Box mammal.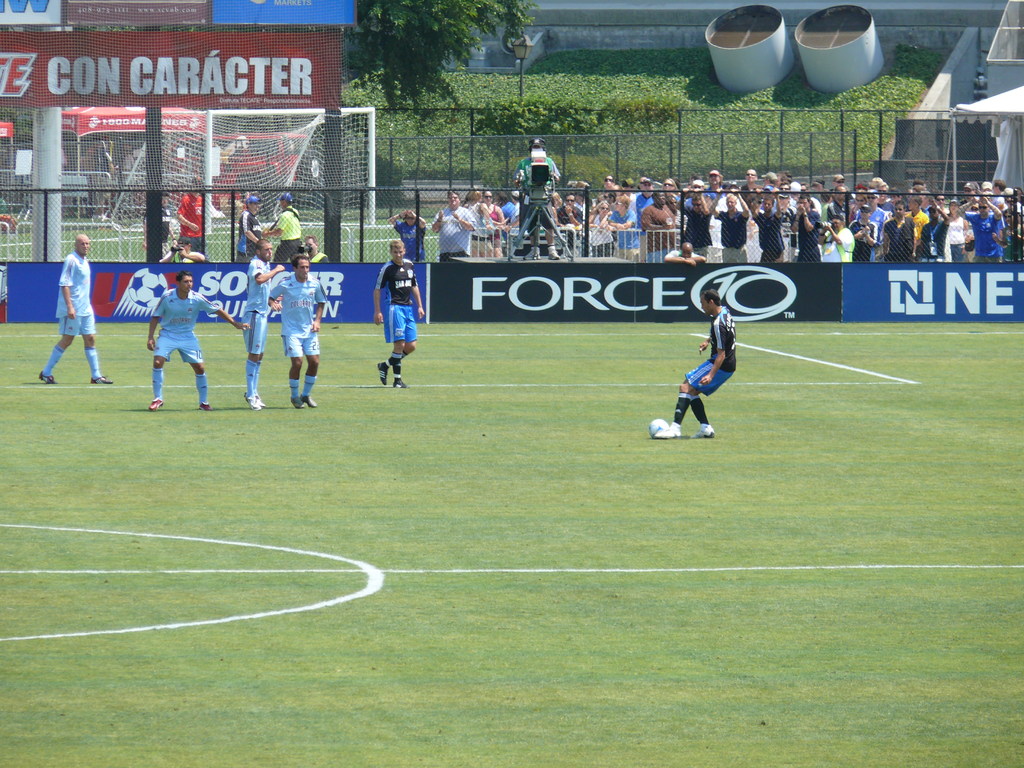
pyautogui.locateOnScreen(36, 232, 113, 386).
